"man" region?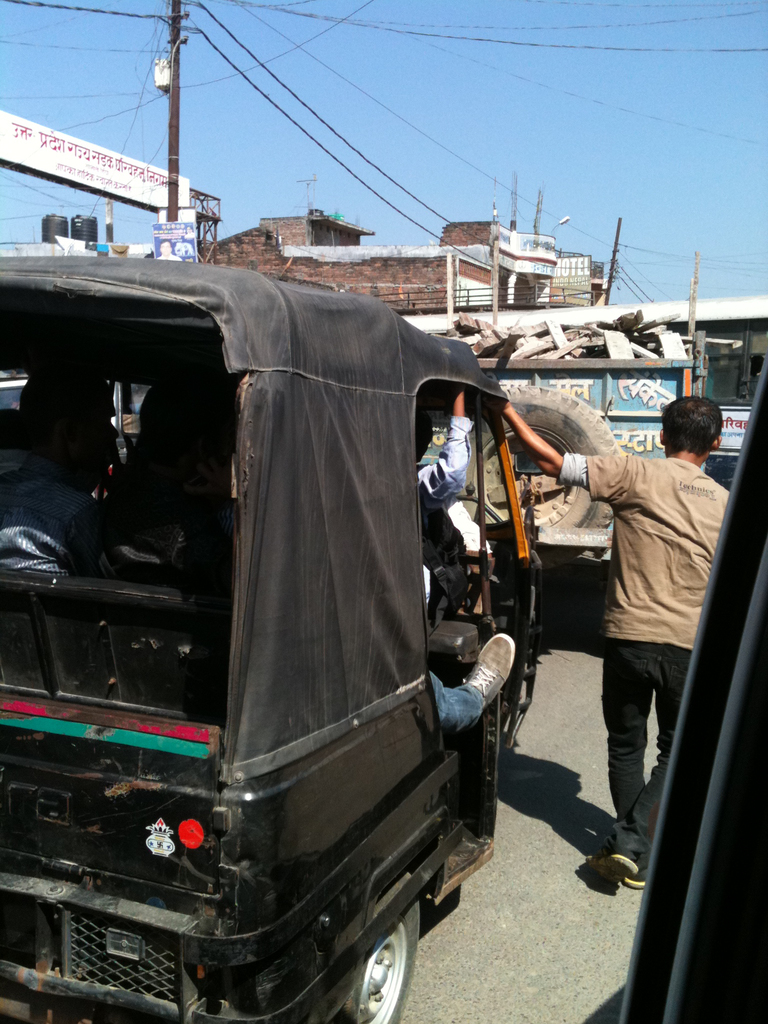
408 370 514 698
